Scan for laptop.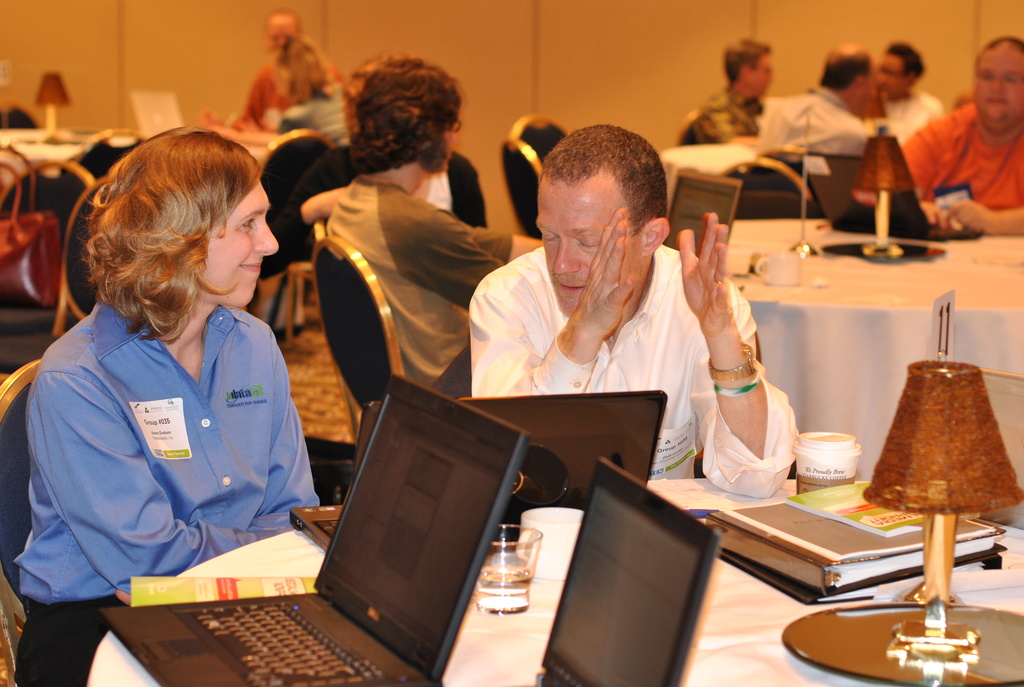
Scan result: crop(535, 455, 716, 686).
